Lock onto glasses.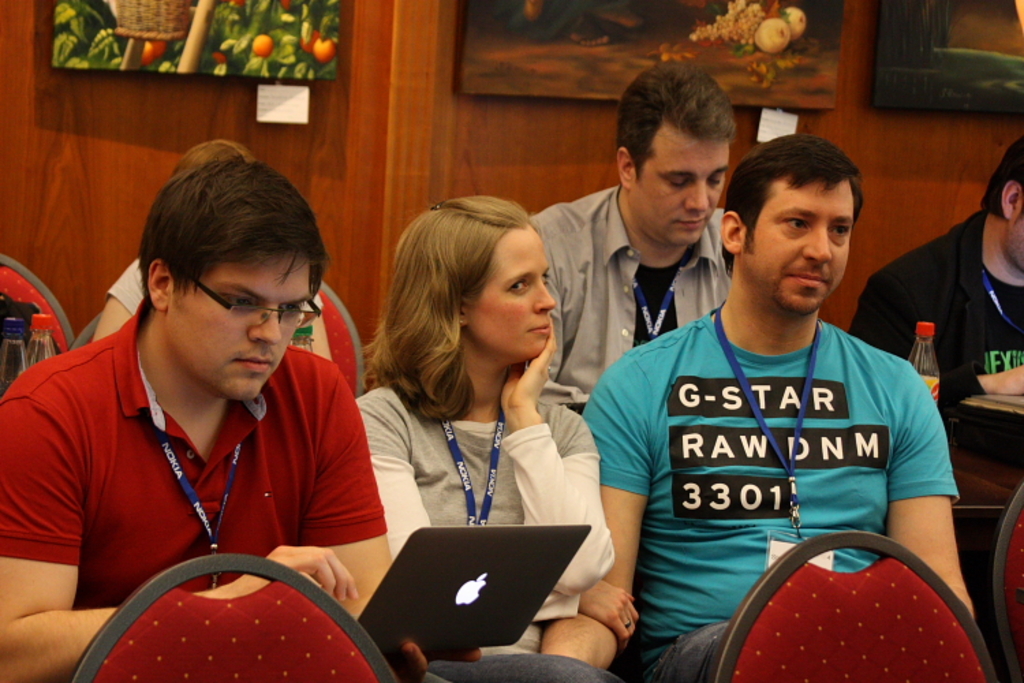
Locked: x1=169, y1=285, x2=299, y2=339.
